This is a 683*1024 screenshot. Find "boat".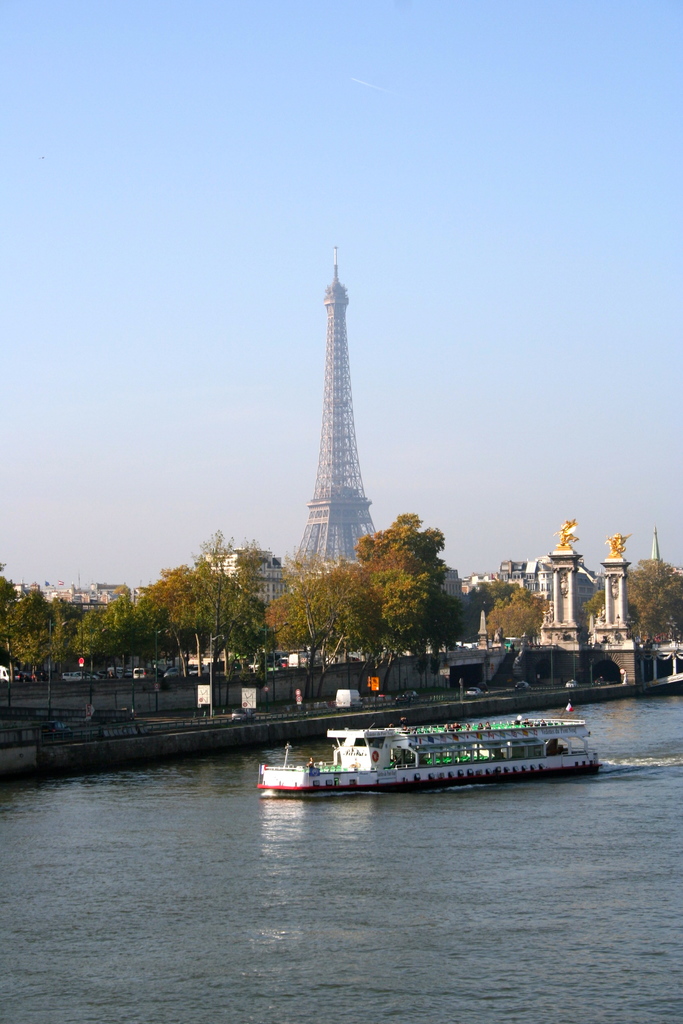
Bounding box: [255,697,609,803].
